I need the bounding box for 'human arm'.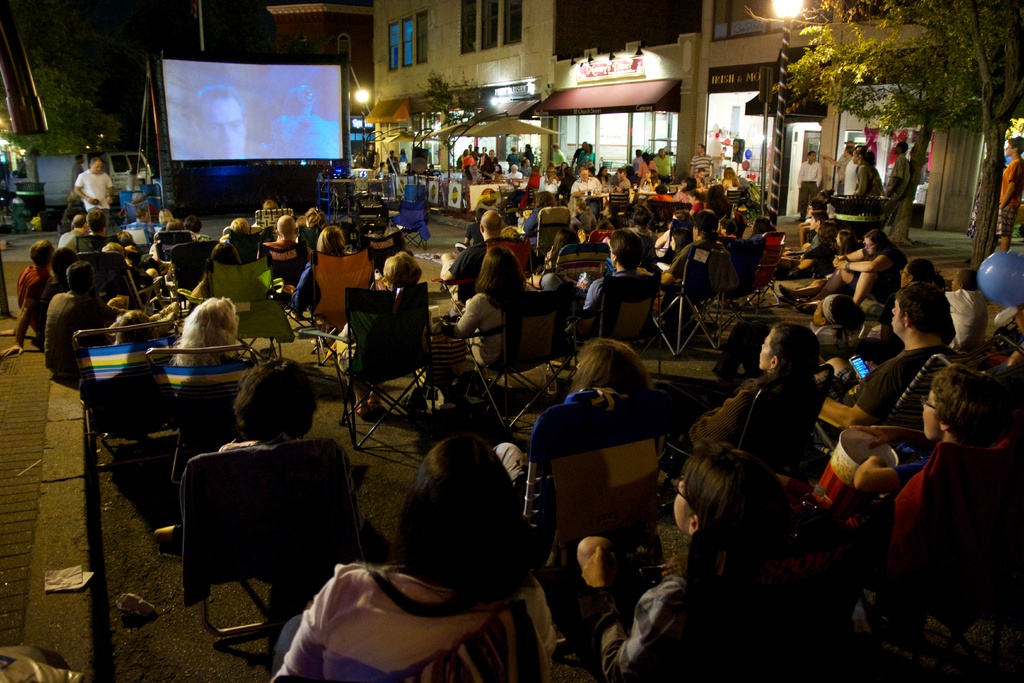
Here it is: left=263, top=573, right=345, bottom=682.
